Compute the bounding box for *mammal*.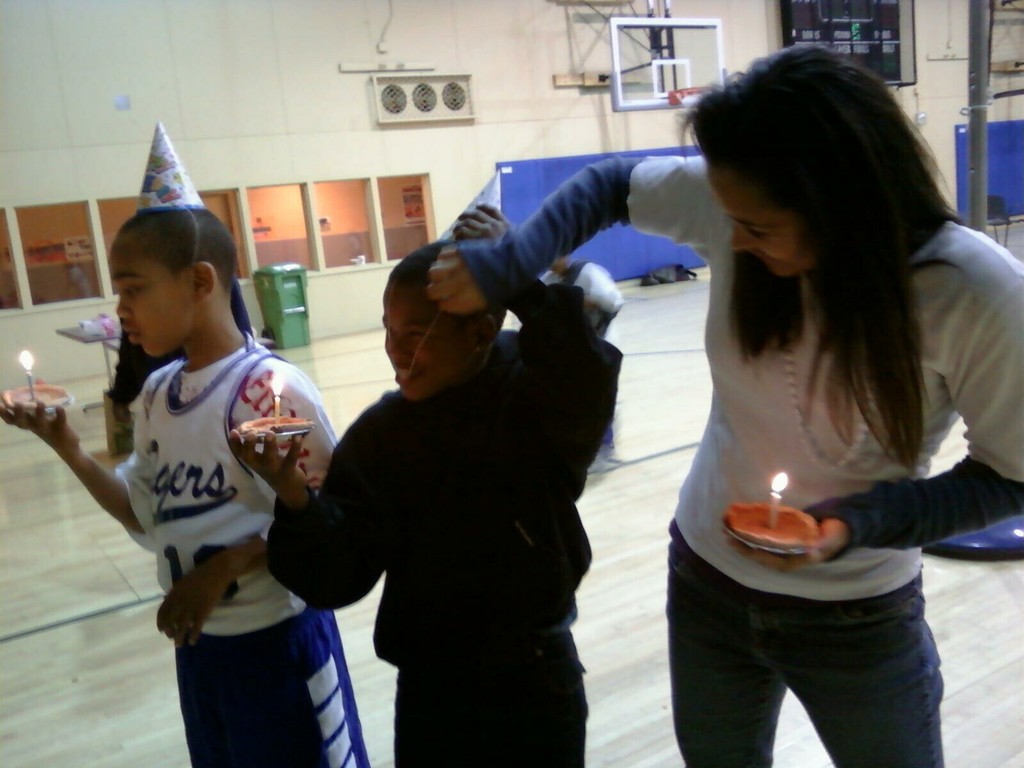
(429, 44, 1023, 767).
